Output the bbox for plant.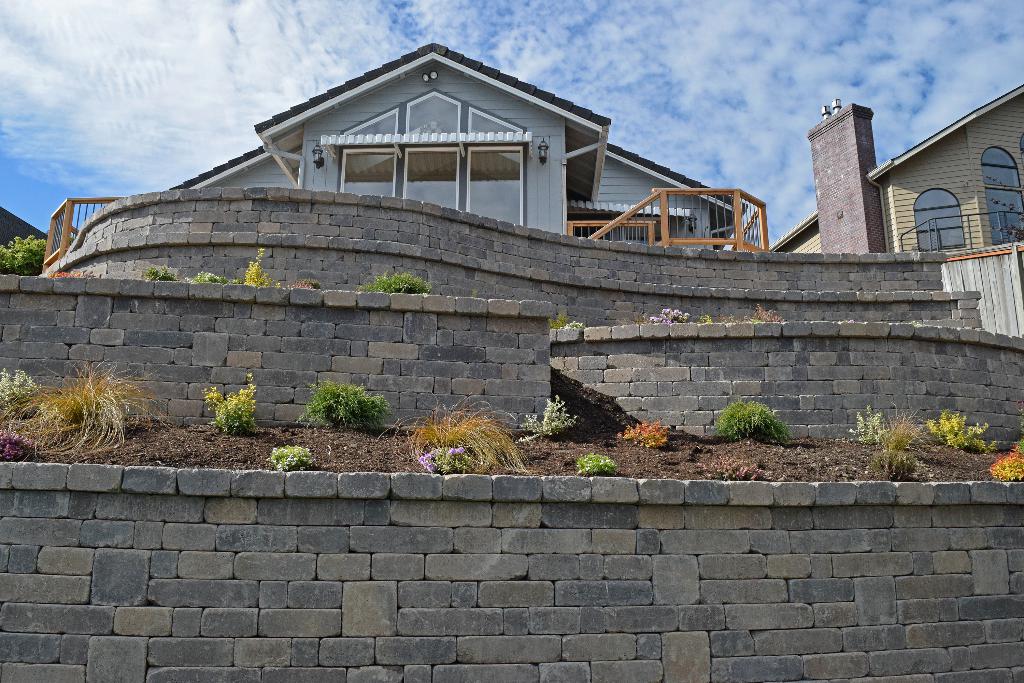
x1=199 y1=371 x2=261 y2=432.
